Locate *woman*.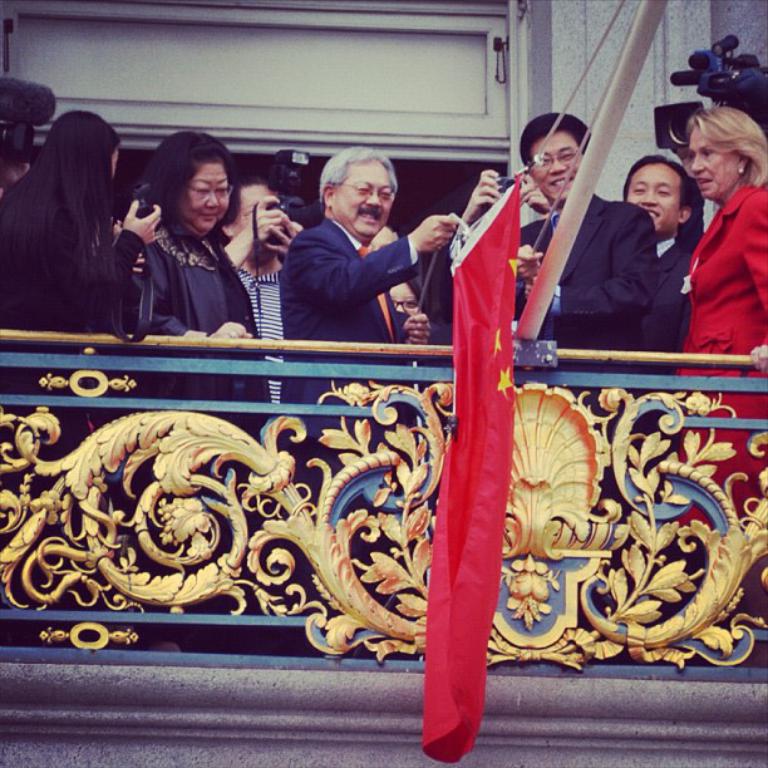
Bounding box: locate(105, 136, 261, 358).
